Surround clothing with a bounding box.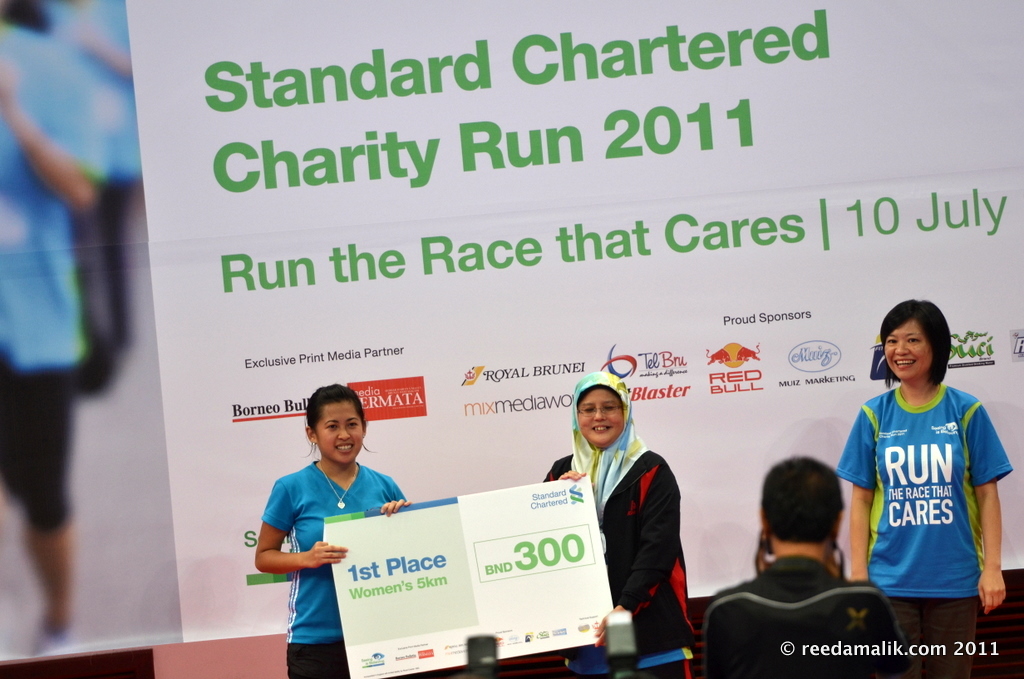
rect(0, 23, 113, 536).
